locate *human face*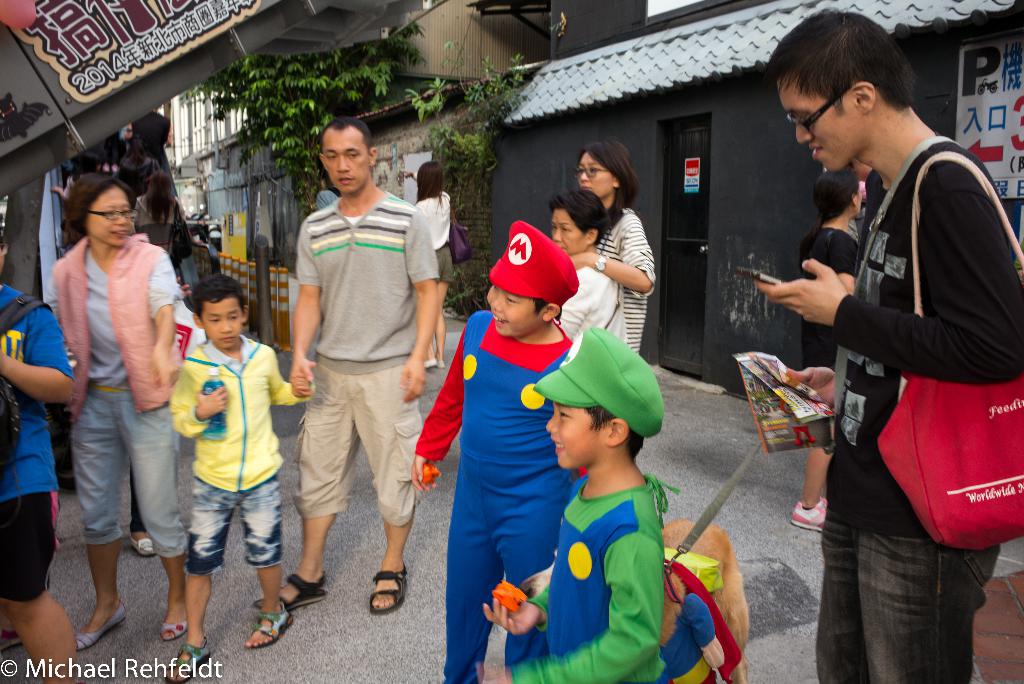
(553, 209, 588, 256)
